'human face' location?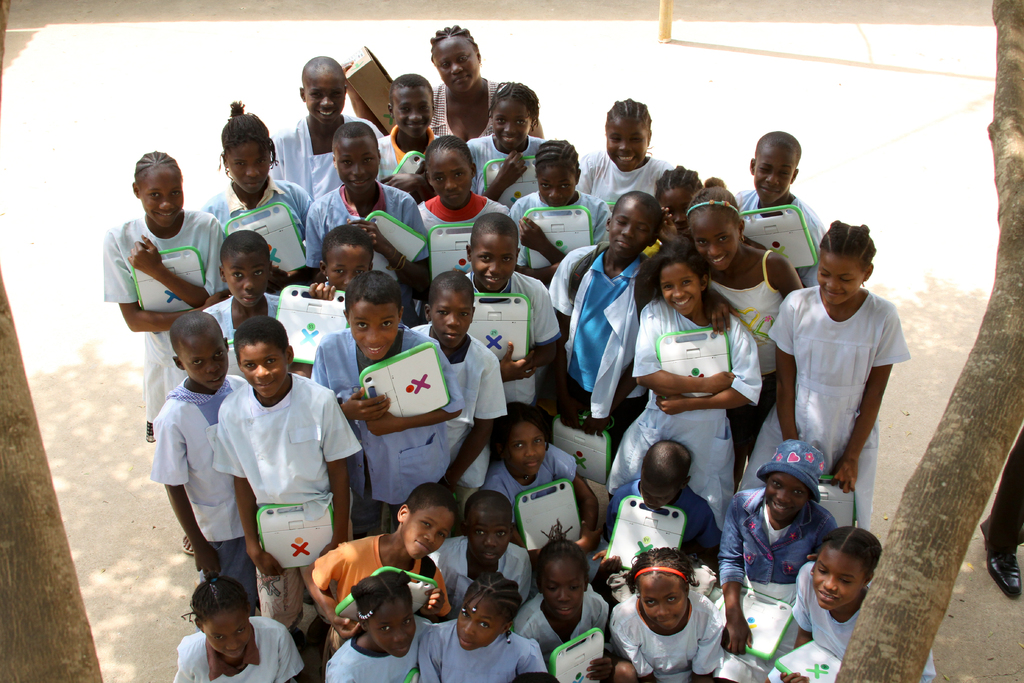
[x1=611, y1=202, x2=650, y2=254]
